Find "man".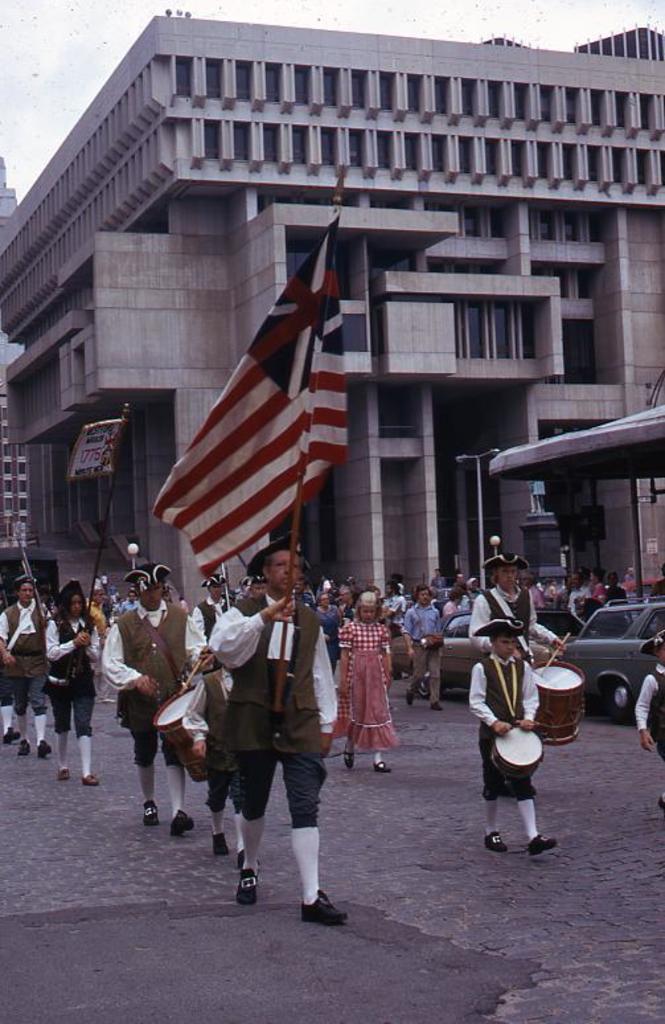
x1=190, y1=574, x2=234, y2=652.
